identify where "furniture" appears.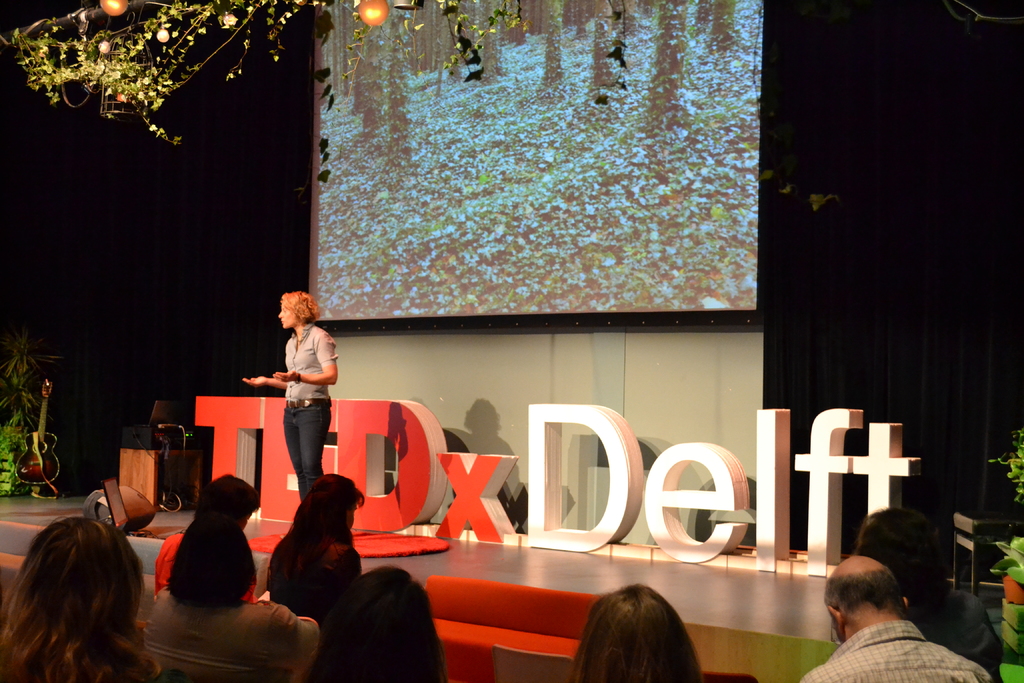
Appears at crop(952, 498, 1021, 597).
